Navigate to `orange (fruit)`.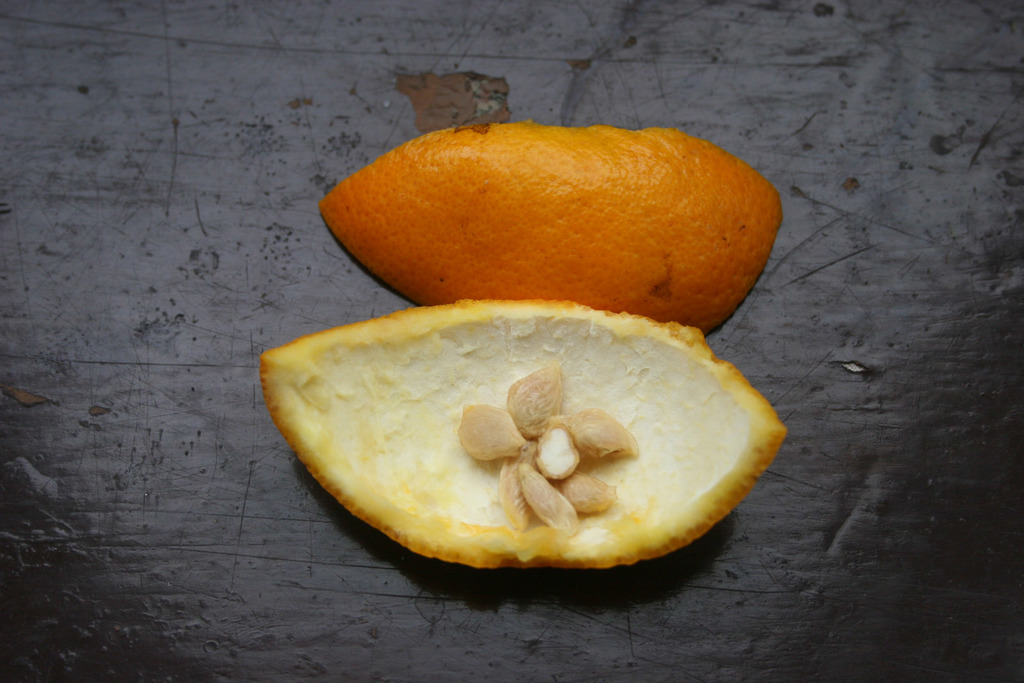
Navigation target: left=258, top=296, right=789, bottom=568.
